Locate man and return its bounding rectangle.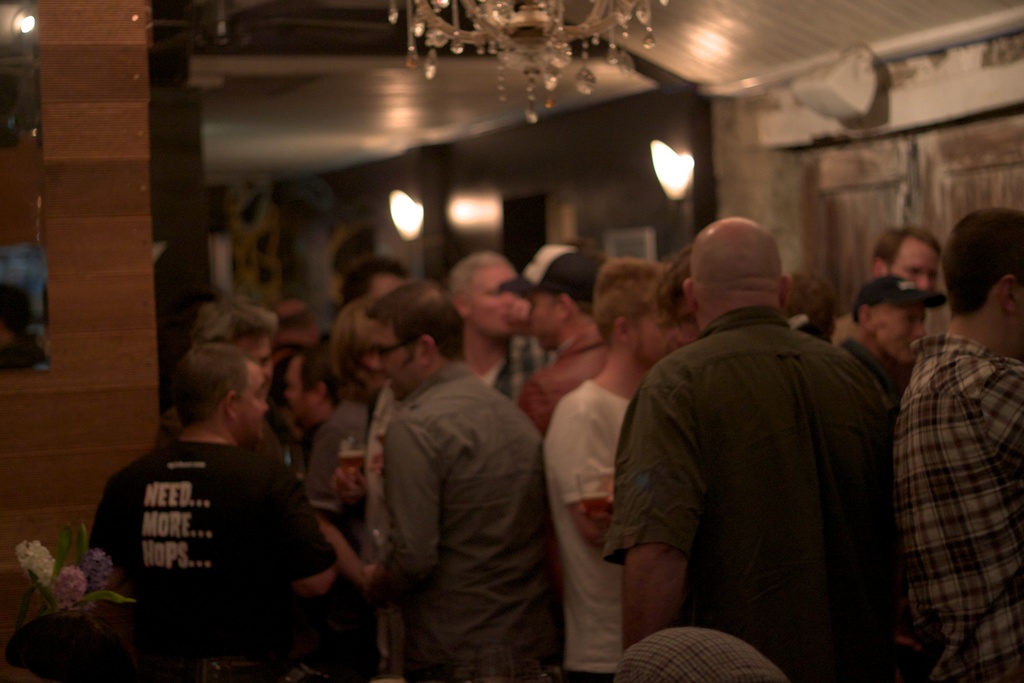
region(543, 256, 671, 682).
